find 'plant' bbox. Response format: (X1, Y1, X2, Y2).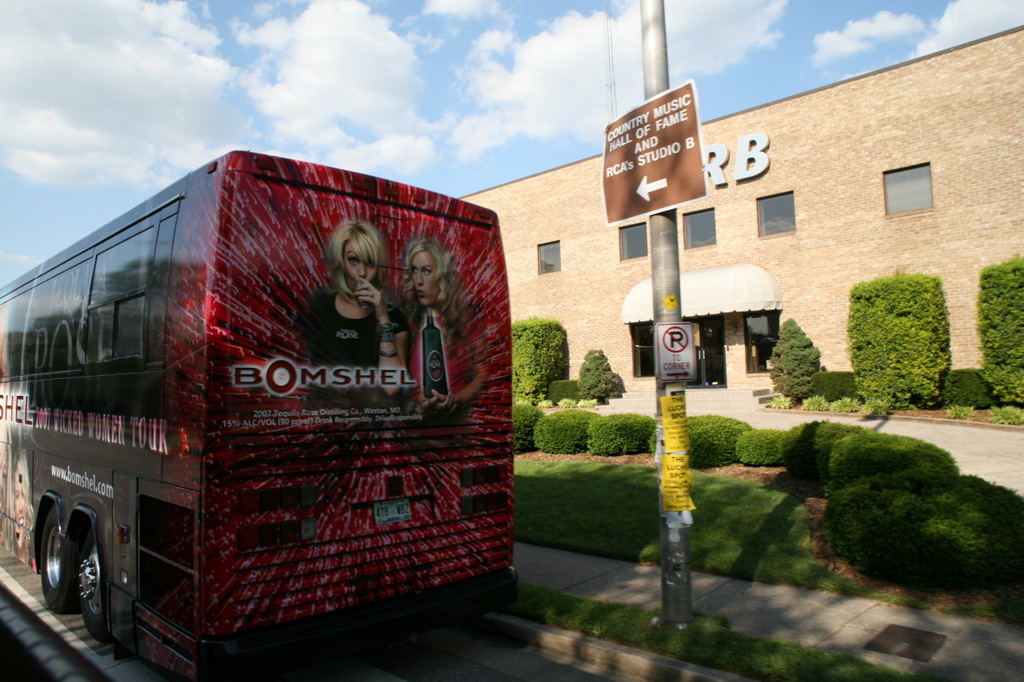
(686, 411, 752, 466).
